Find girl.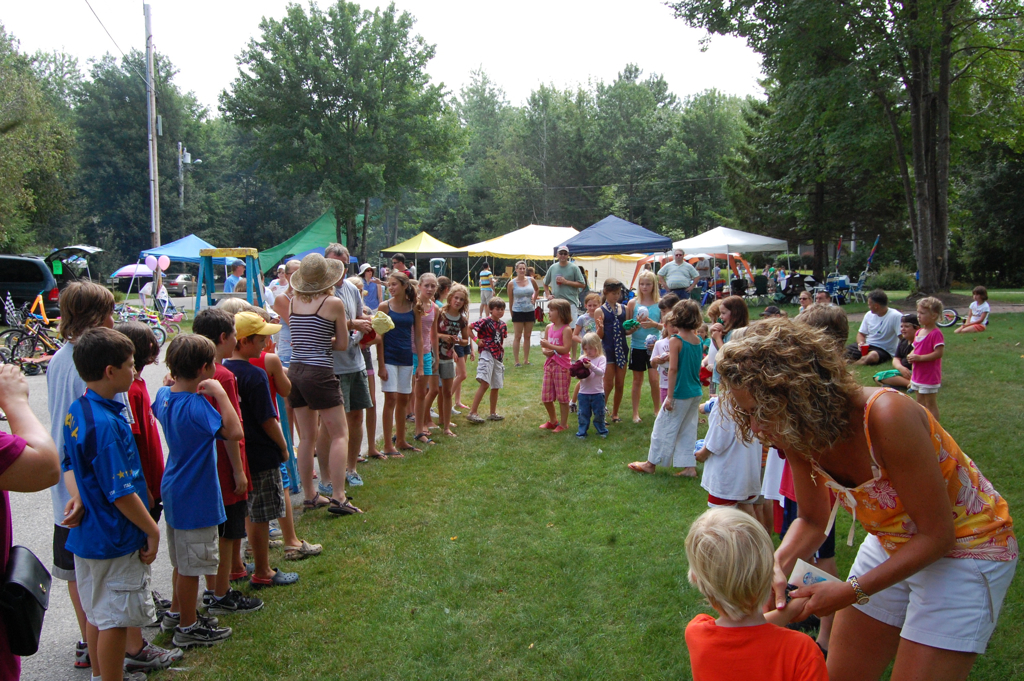
[702, 298, 745, 383].
